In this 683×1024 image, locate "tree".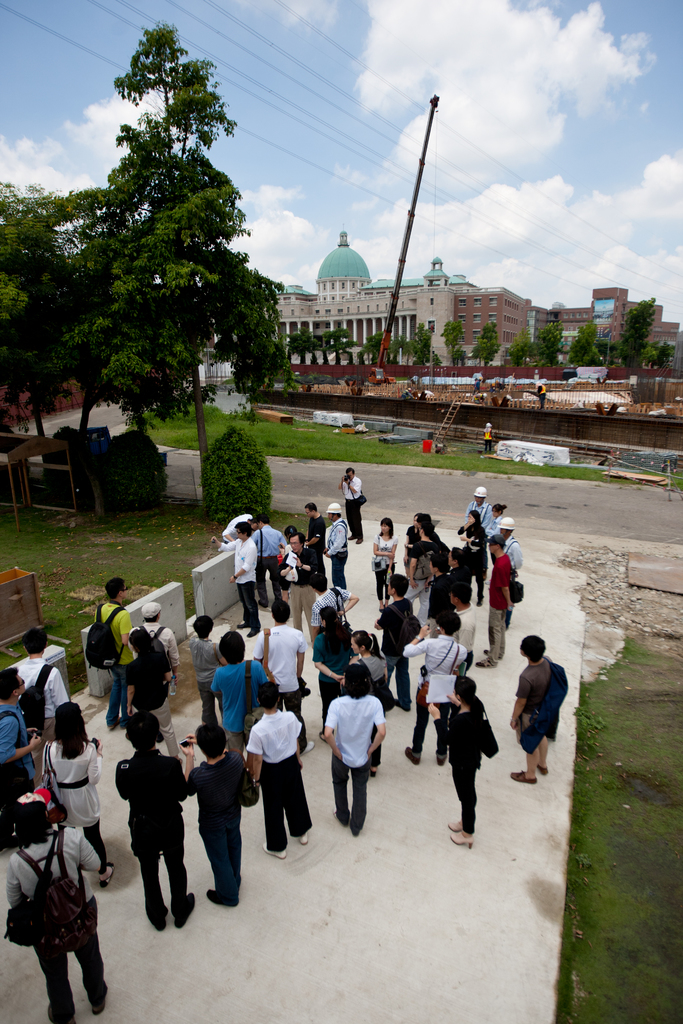
Bounding box: 201,417,273,535.
